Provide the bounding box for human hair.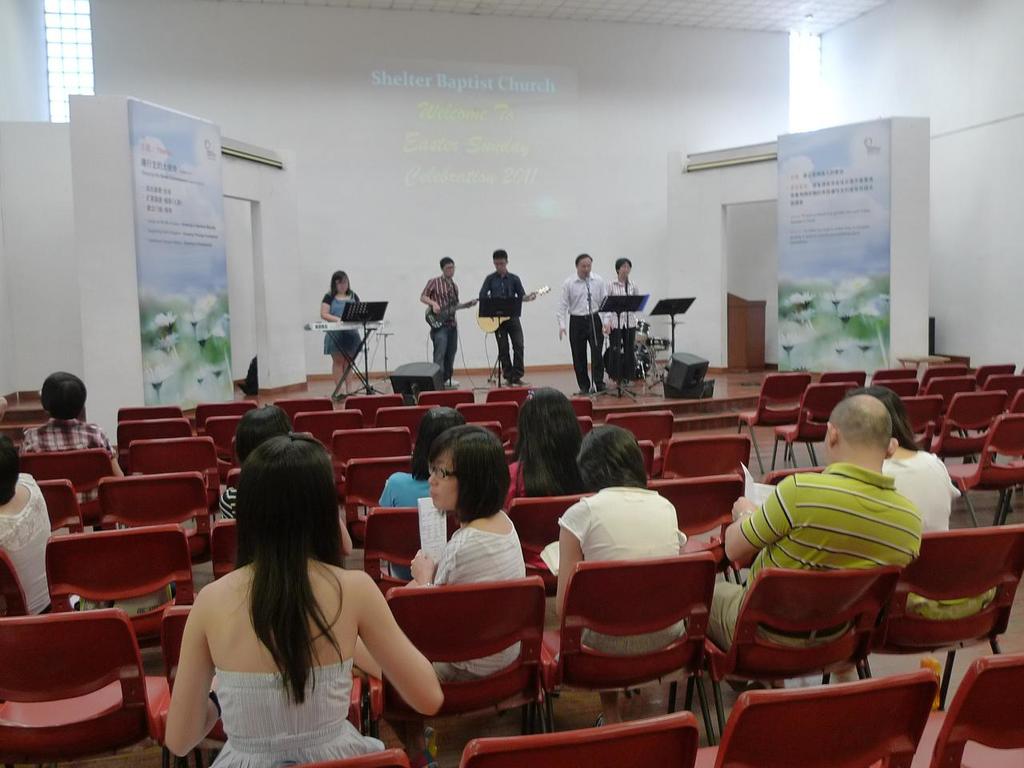
[42, 373, 88, 418].
